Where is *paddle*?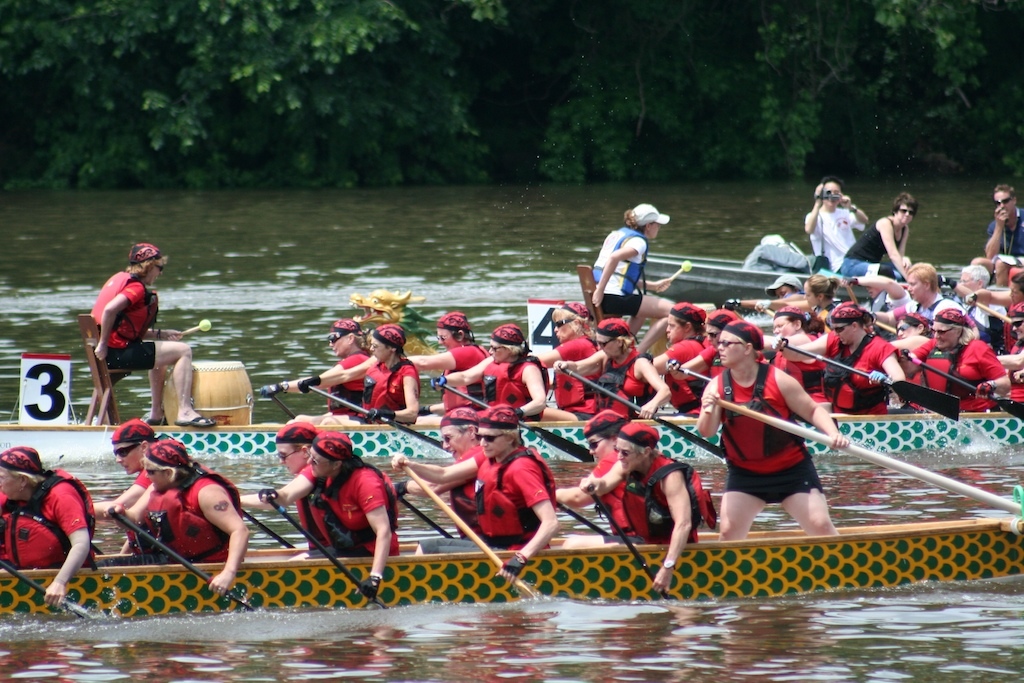
x1=238 y1=510 x2=292 y2=552.
